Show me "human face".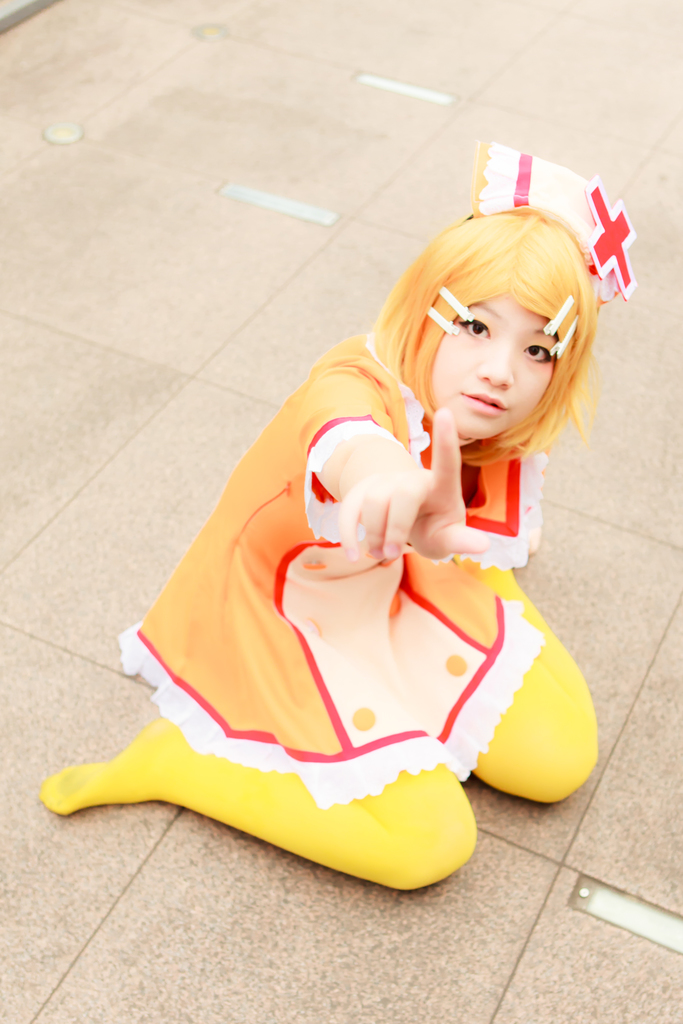
"human face" is here: pyautogui.locateOnScreen(441, 288, 538, 432).
